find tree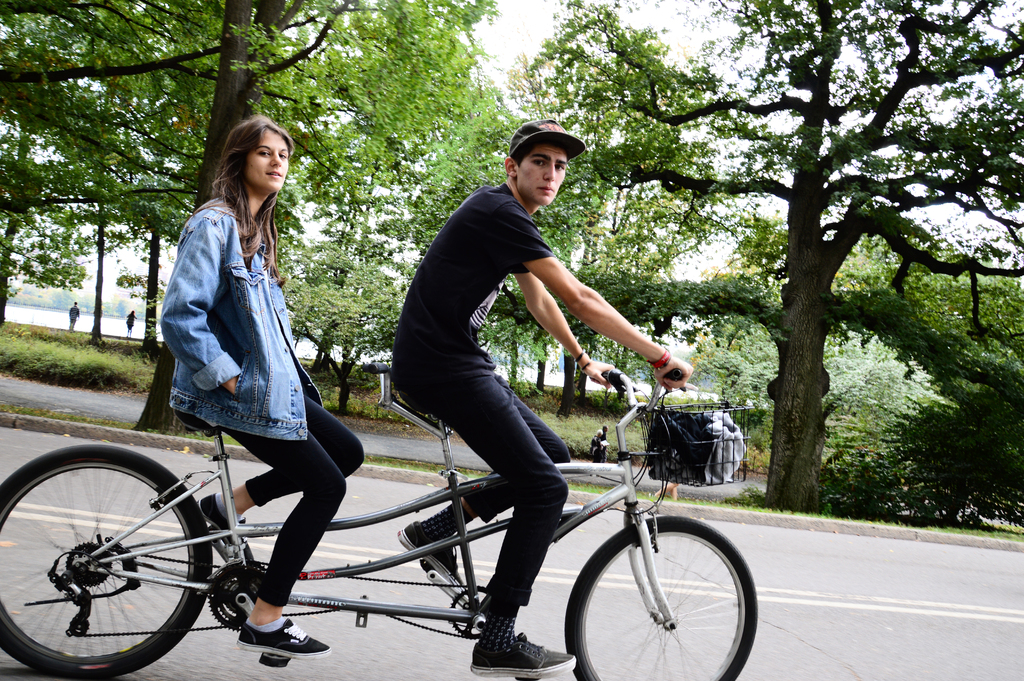
box(530, 0, 1023, 513)
